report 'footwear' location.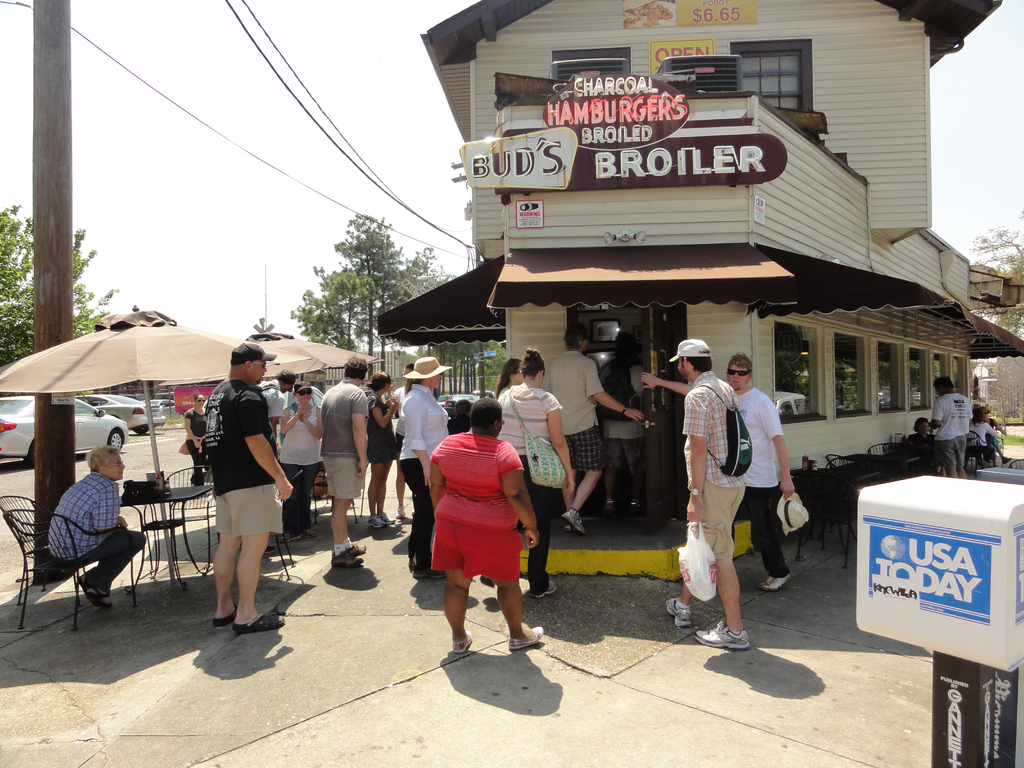
Report: [left=214, top=602, right=244, bottom=627].
